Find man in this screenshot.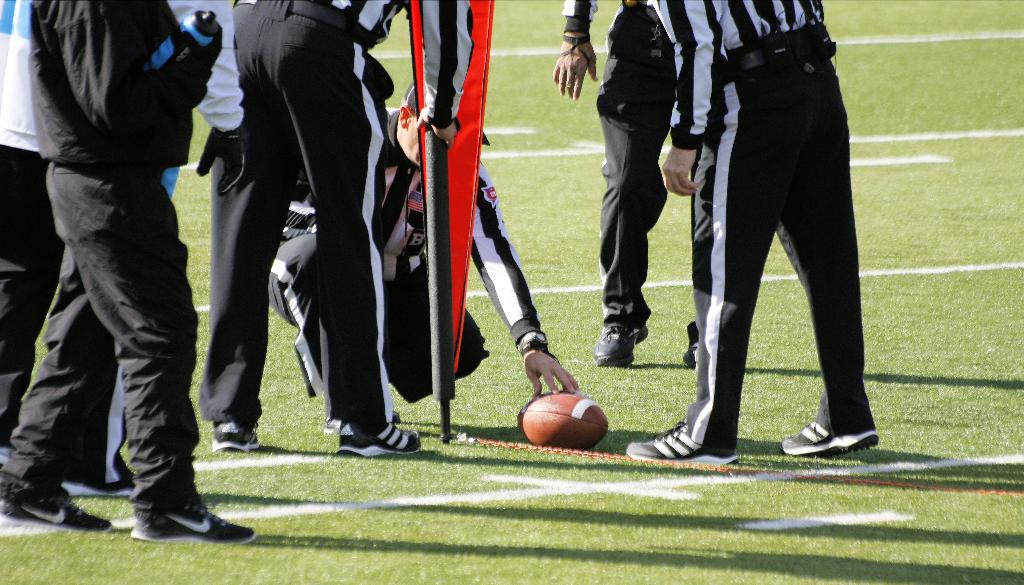
The bounding box for man is [624, 0, 880, 465].
